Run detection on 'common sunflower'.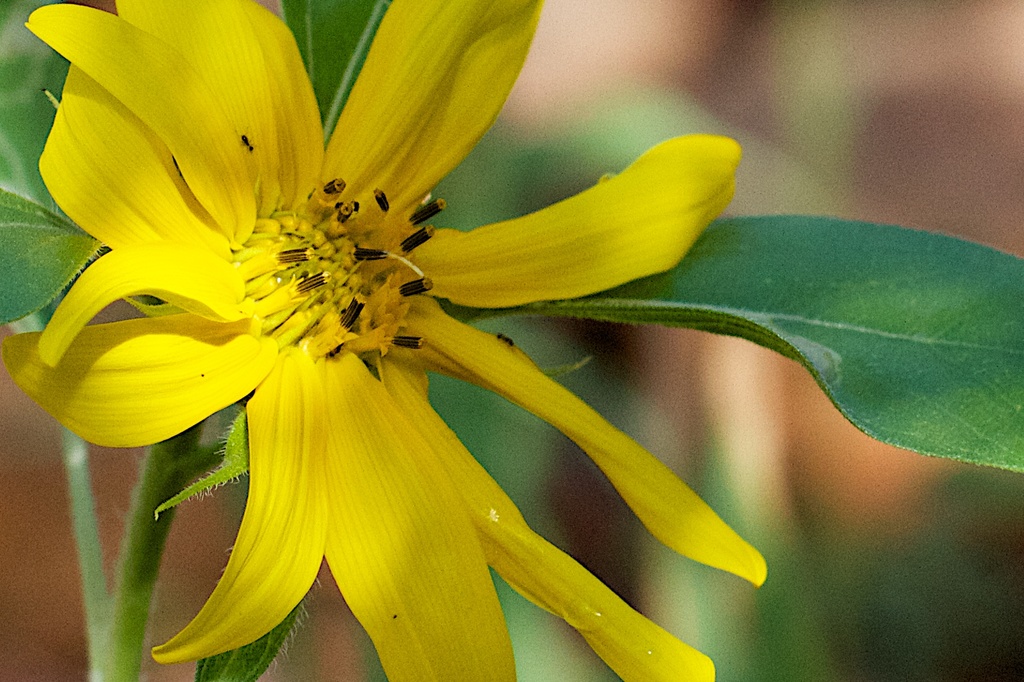
Result: [0,0,769,681].
